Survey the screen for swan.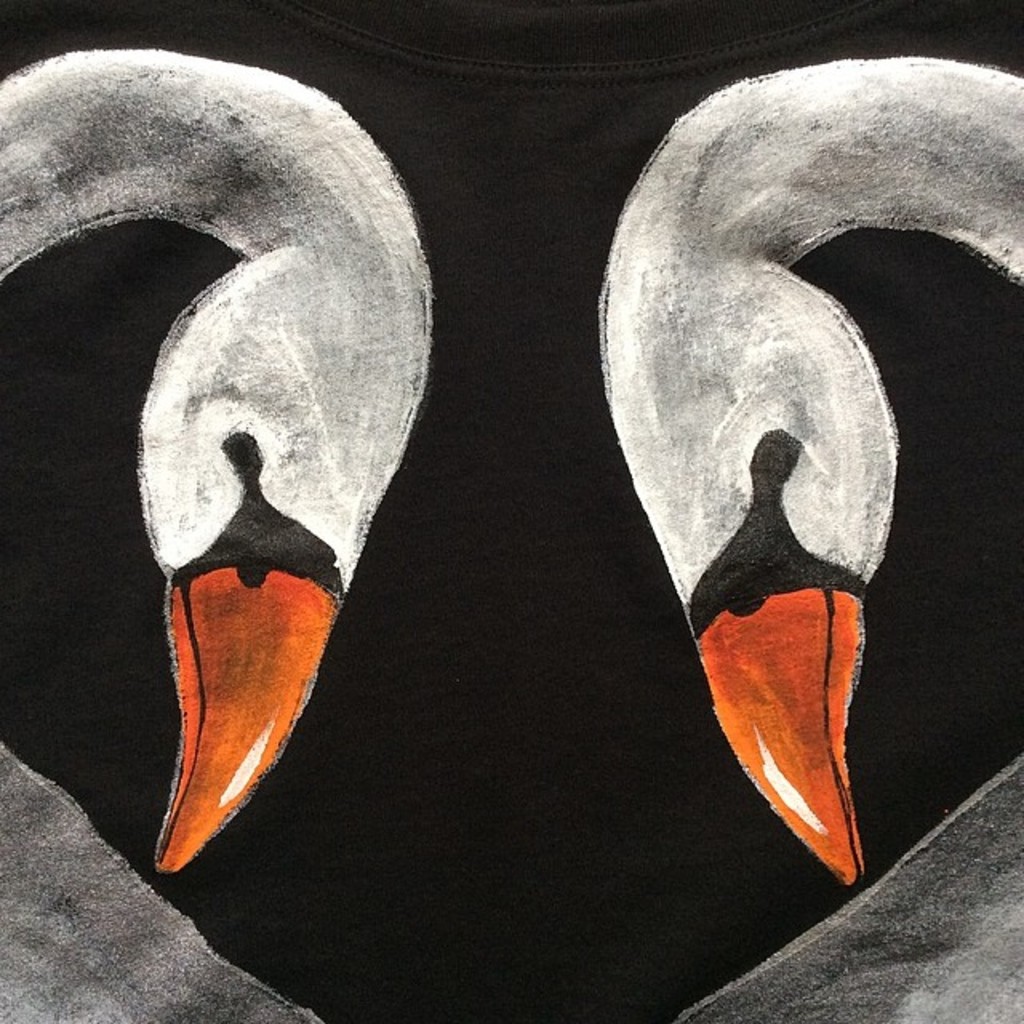
Survey found: <box>597,45,1022,882</box>.
